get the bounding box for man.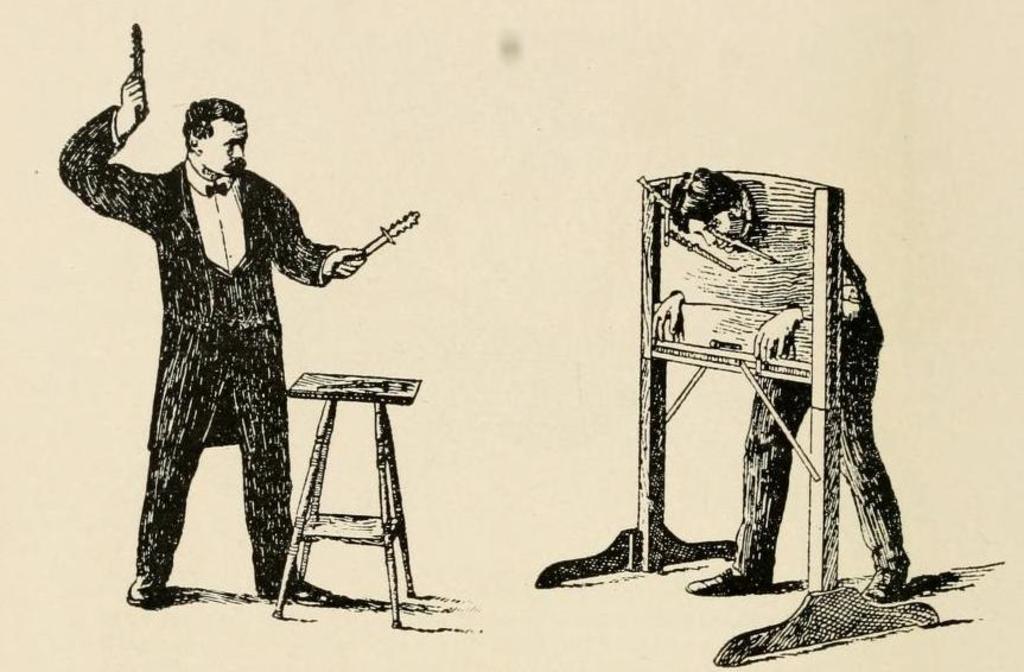
[667,166,916,604].
